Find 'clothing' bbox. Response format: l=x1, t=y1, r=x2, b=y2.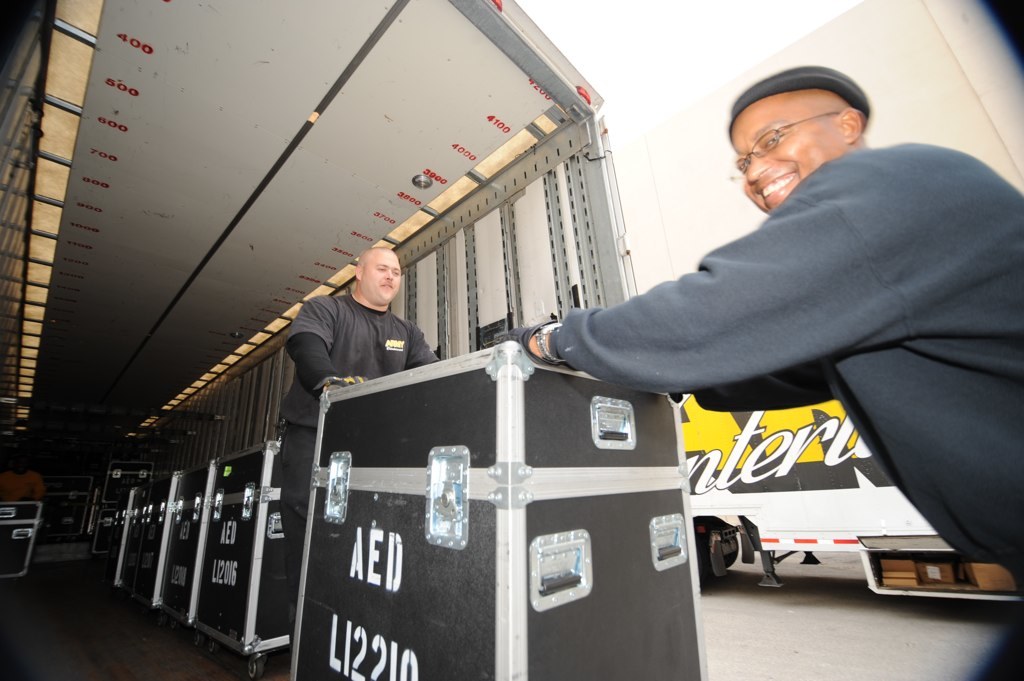
l=549, t=136, r=1023, b=588.
